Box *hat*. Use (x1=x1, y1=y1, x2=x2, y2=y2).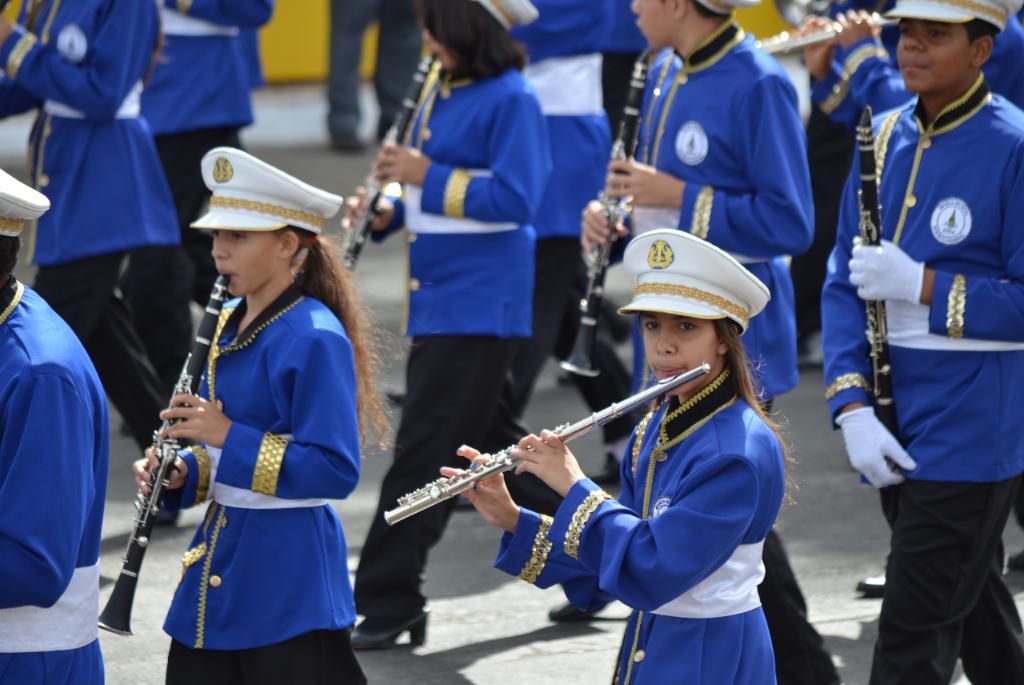
(x1=478, y1=0, x2=535, y2=28).
